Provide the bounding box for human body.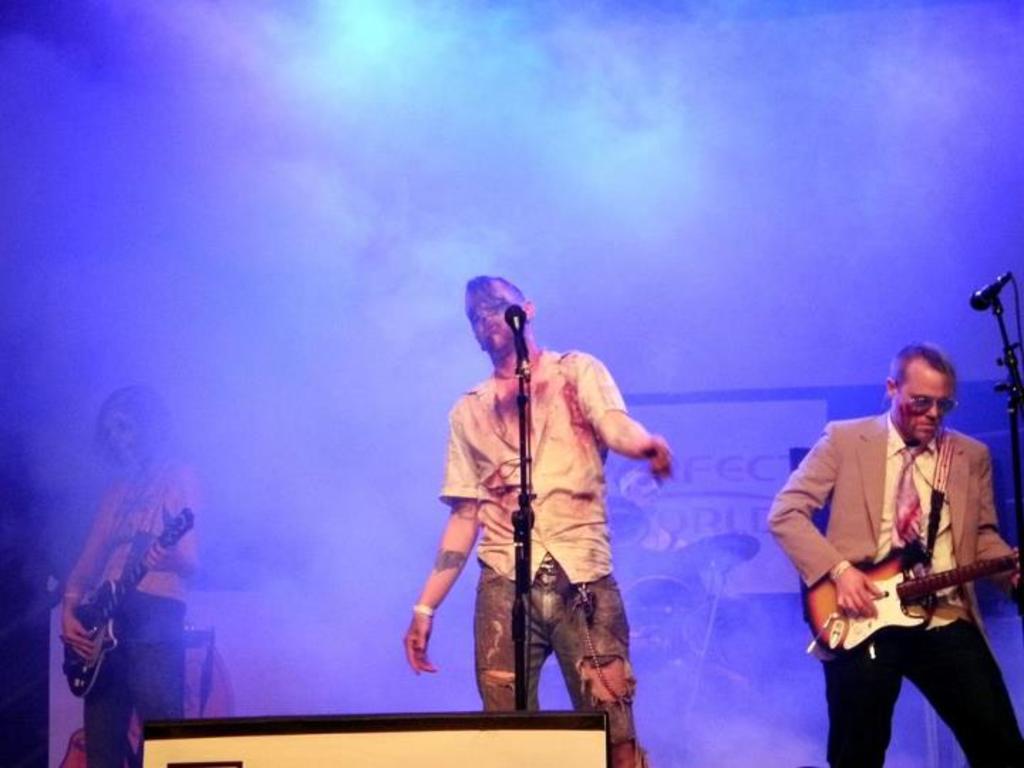
402,353,677,767.
